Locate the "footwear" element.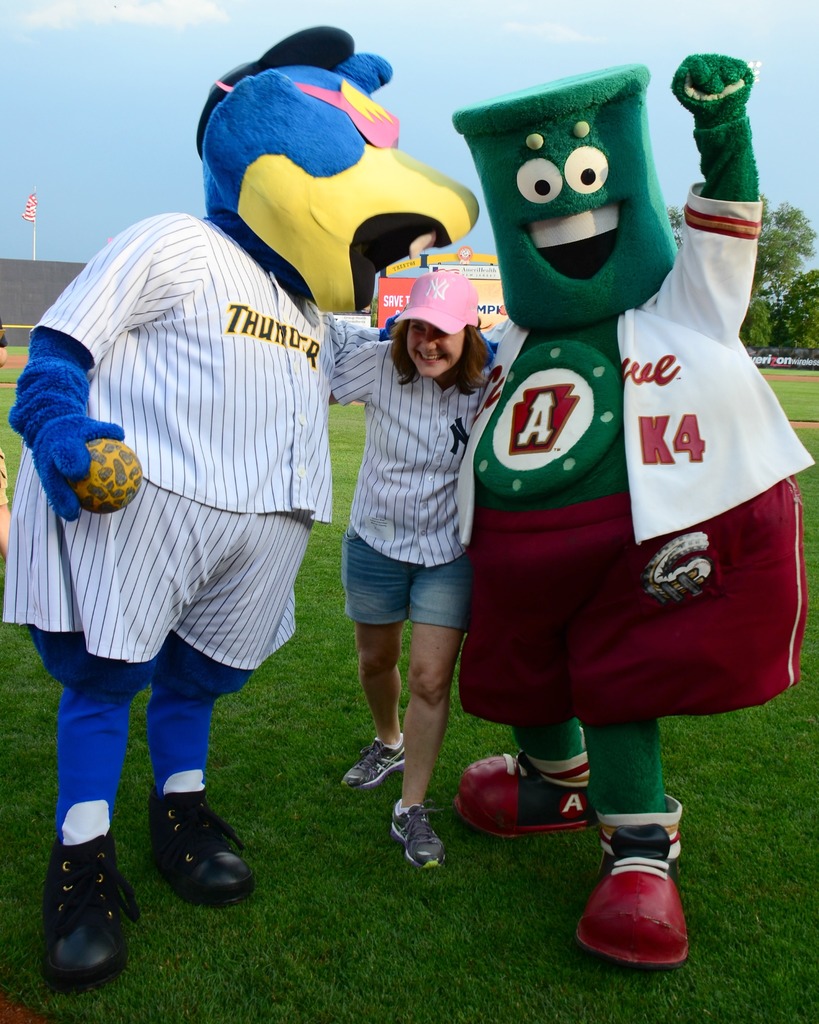
Element bbox: bbox(574, 795, 689, 973).
